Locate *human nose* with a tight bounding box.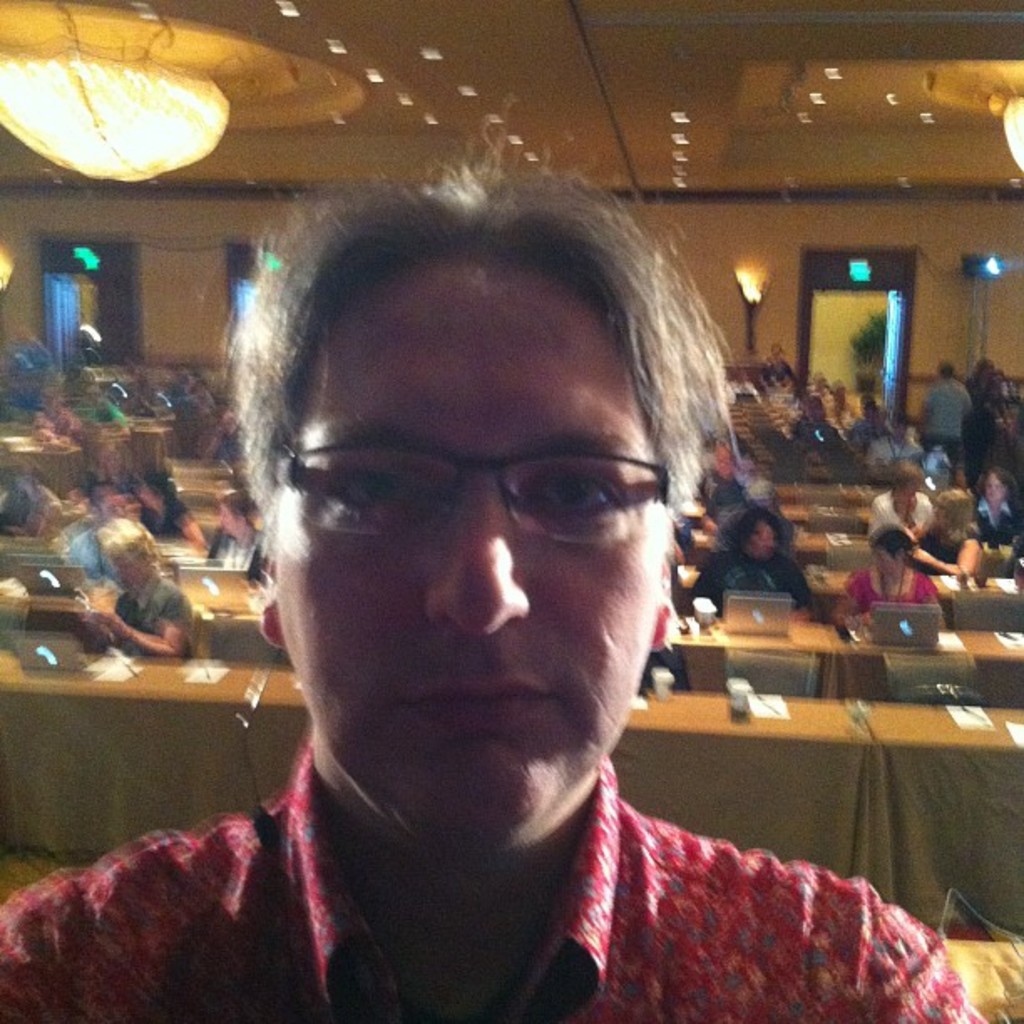
box(423, 470, 532, 632).
